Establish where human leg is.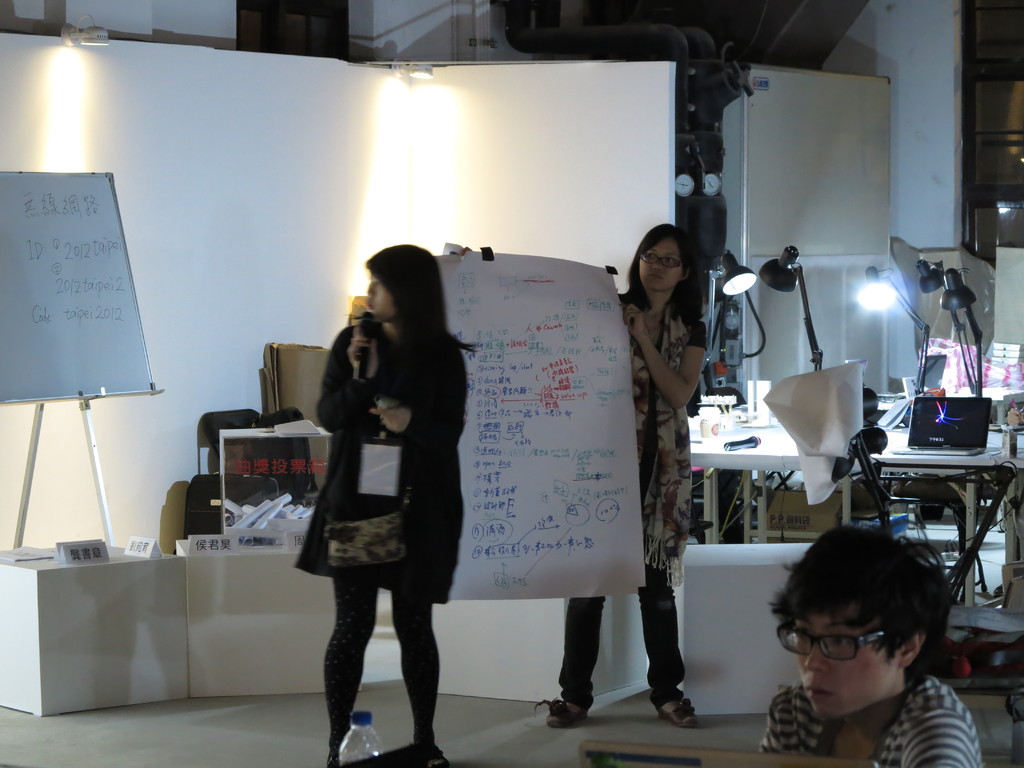
Established at (537, 600, 605, 724).
